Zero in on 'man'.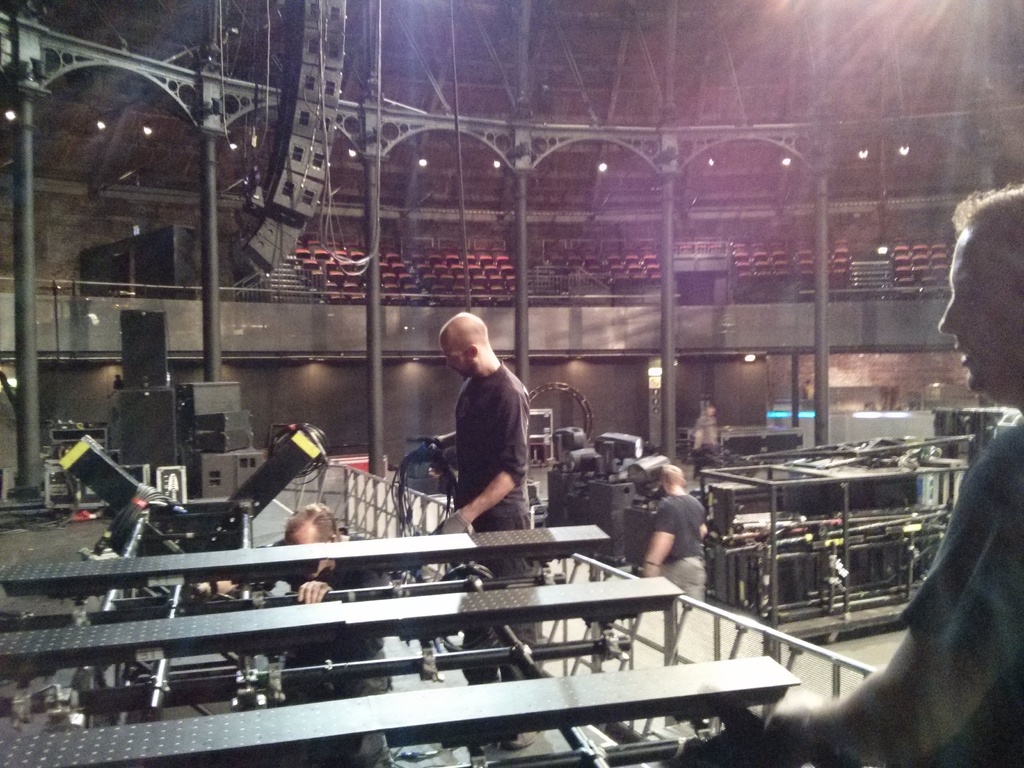
Zeroed in: x1=637 y1=466 x2=706 y2=672.
